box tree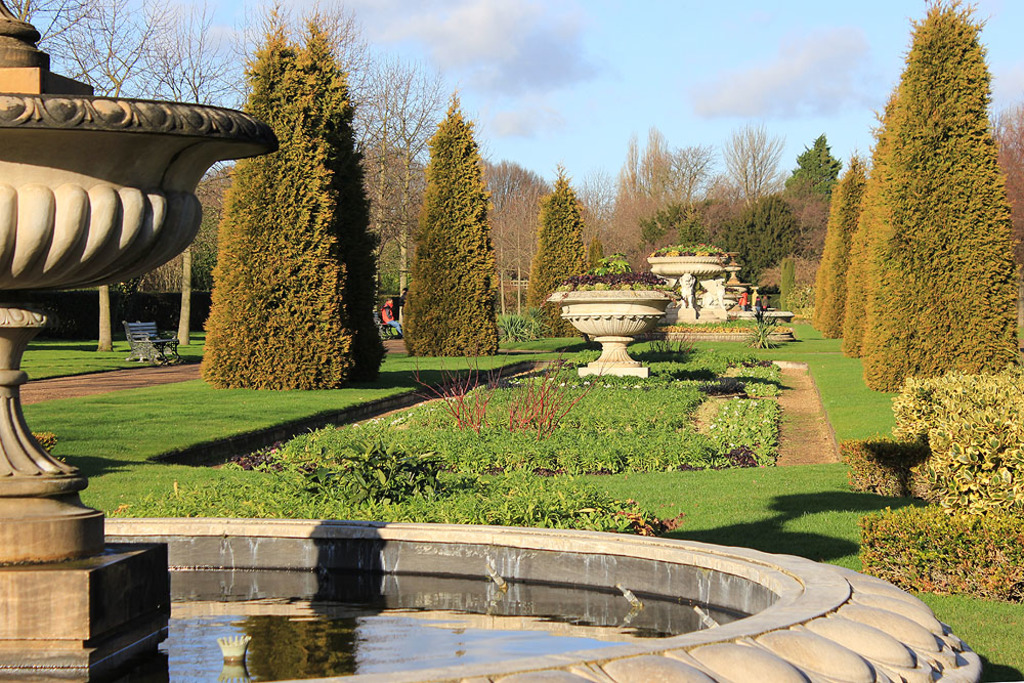
detection(837, 113, 907, 329)
